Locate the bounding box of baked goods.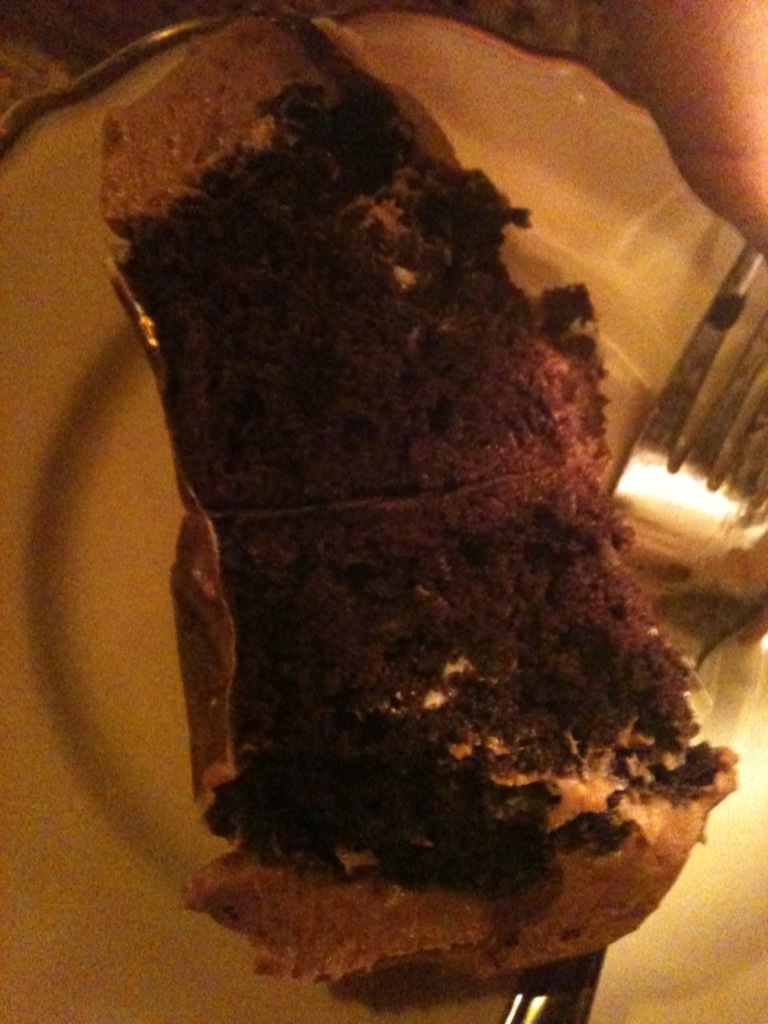
Bounding box: BBox(92, 0, 745, 991).
